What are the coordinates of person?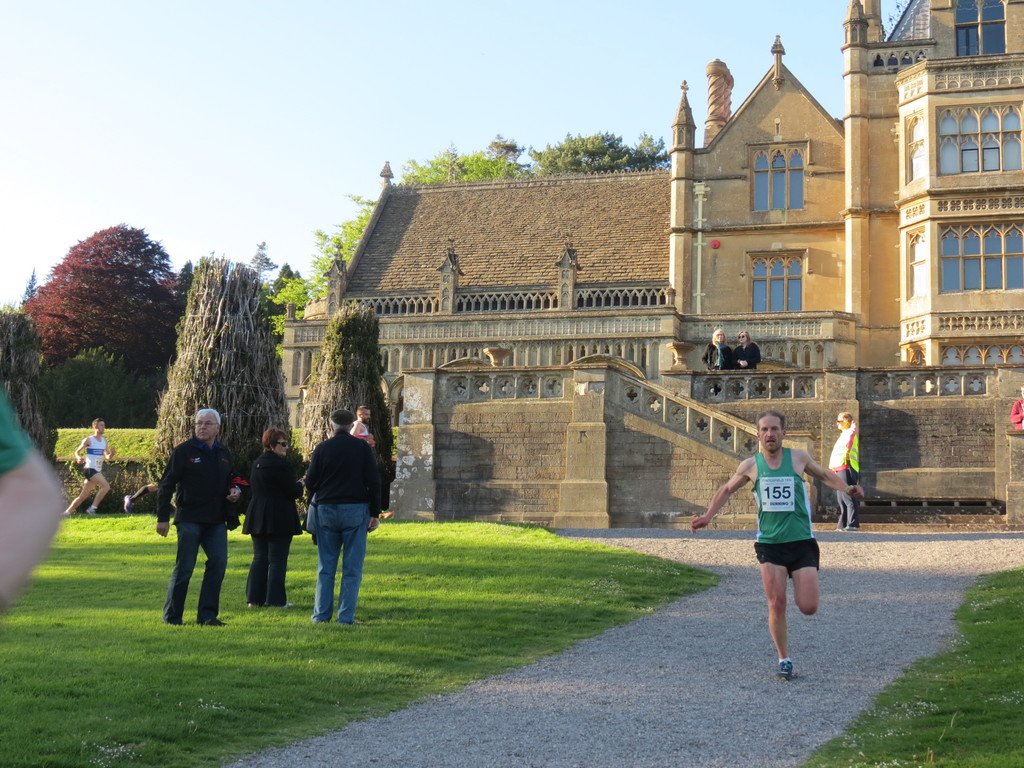
[731, 332, 758, 368].
